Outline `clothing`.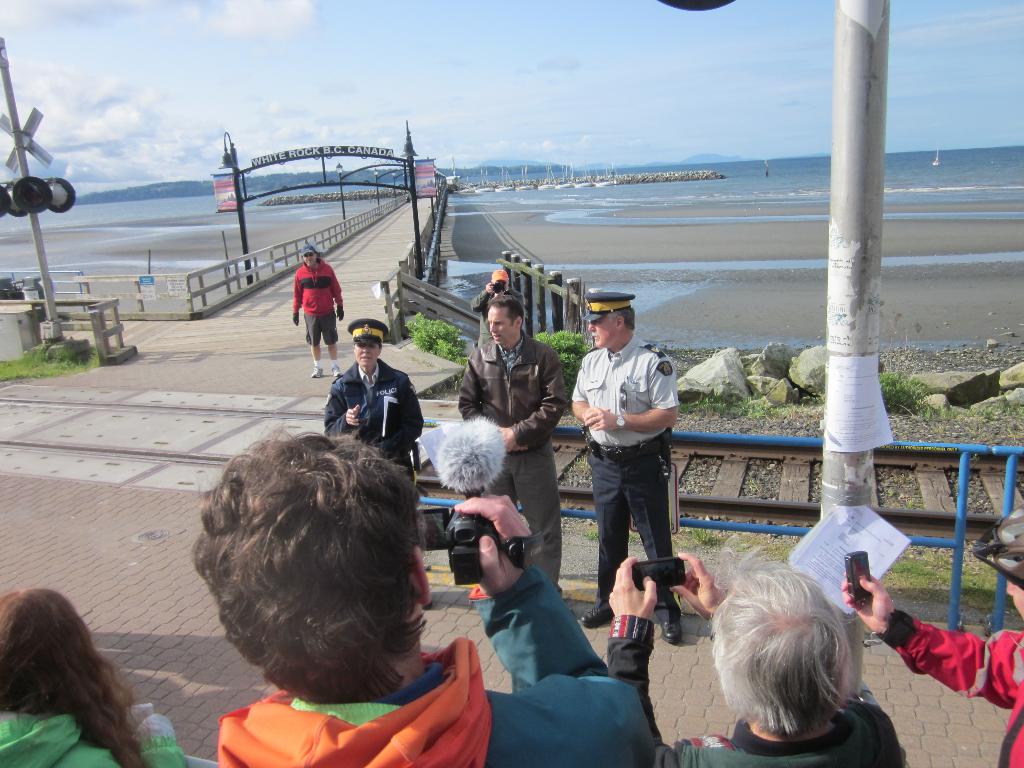
Outline: (292, 259, 352, 342).
